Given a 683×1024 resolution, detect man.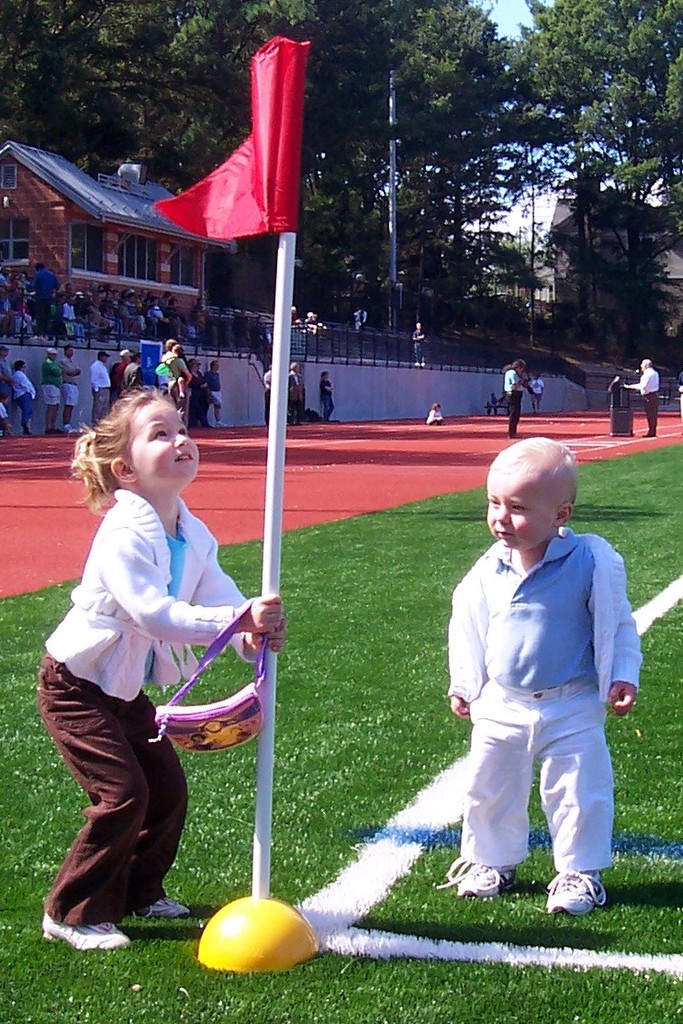
crop(622, 360, 662, 441).
